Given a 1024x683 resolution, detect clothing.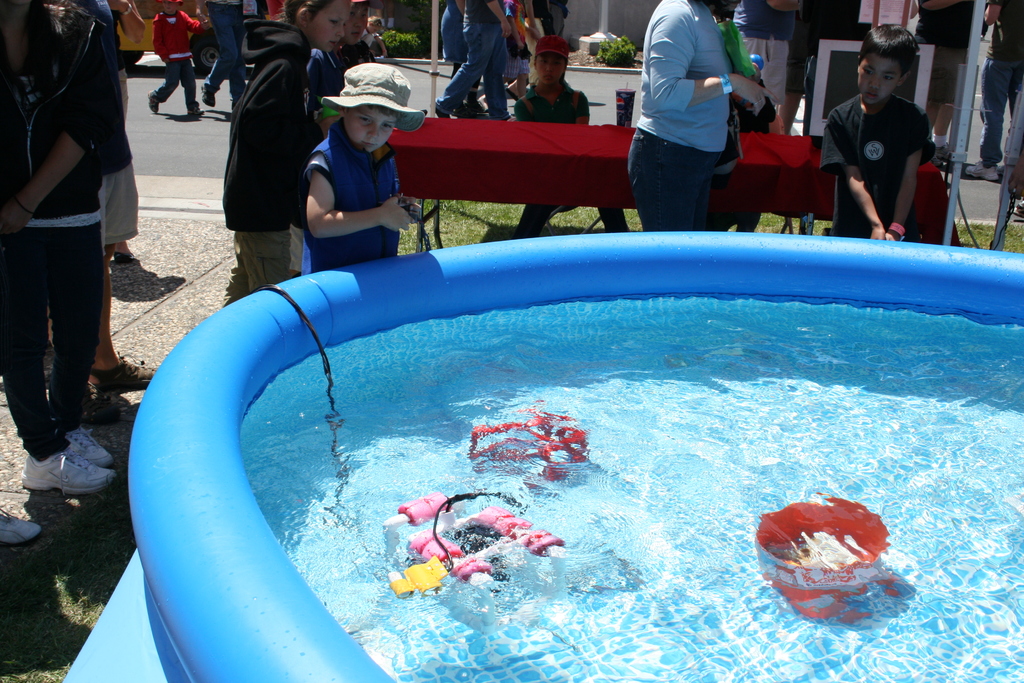
{"x1": 440, "y1": 0, "x2": 502, "y2": 119}.
